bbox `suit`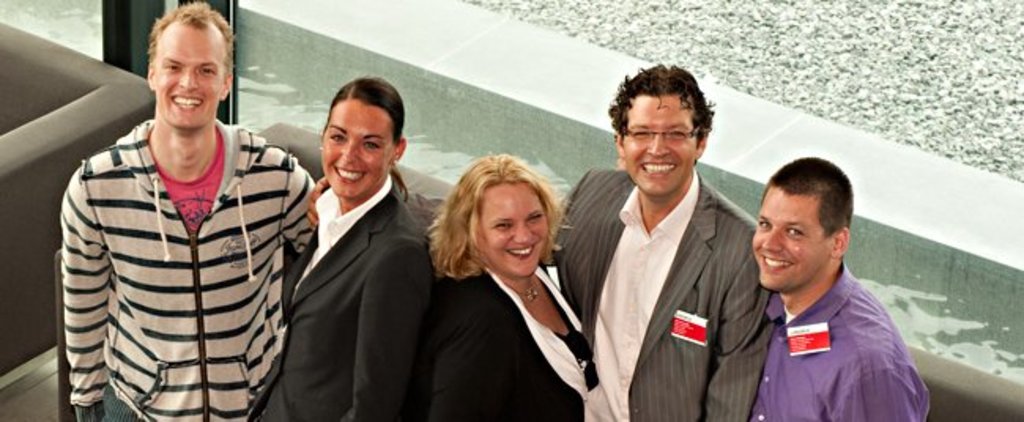
l=433, t=266, r=583, b=420
